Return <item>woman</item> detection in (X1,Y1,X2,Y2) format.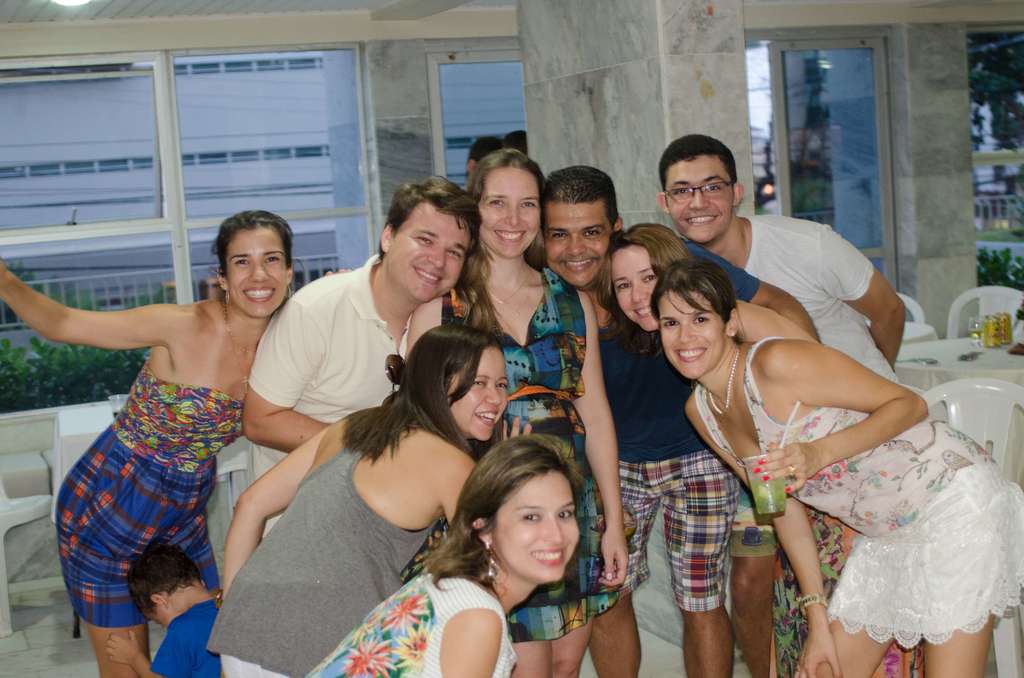
(211,322,511,677).
